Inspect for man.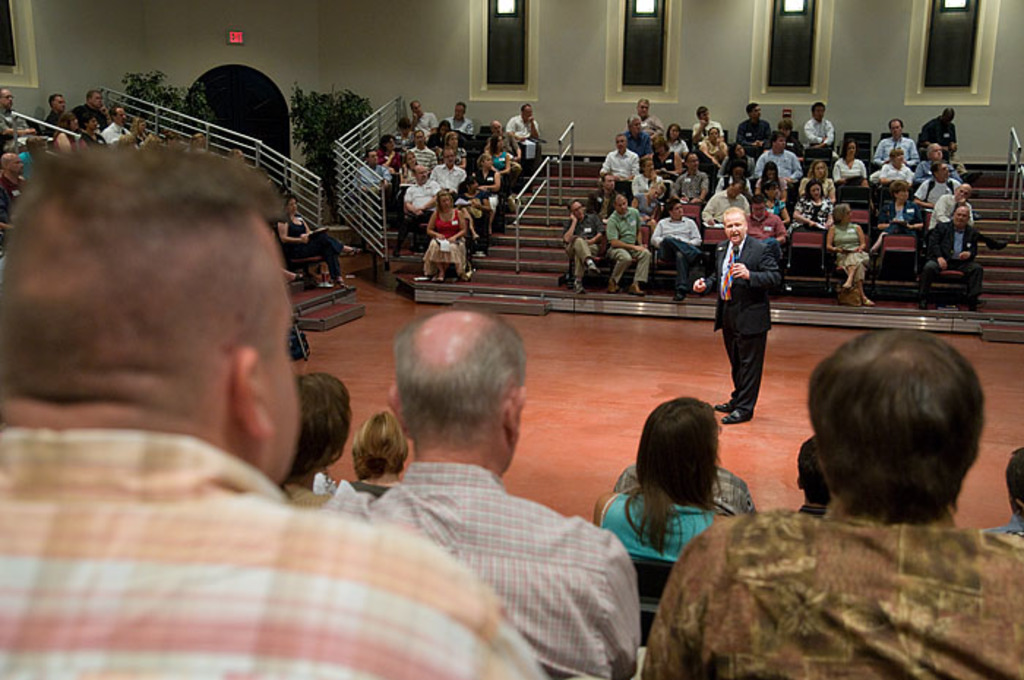
Inspection: detection(632, 97, 666, 146).
